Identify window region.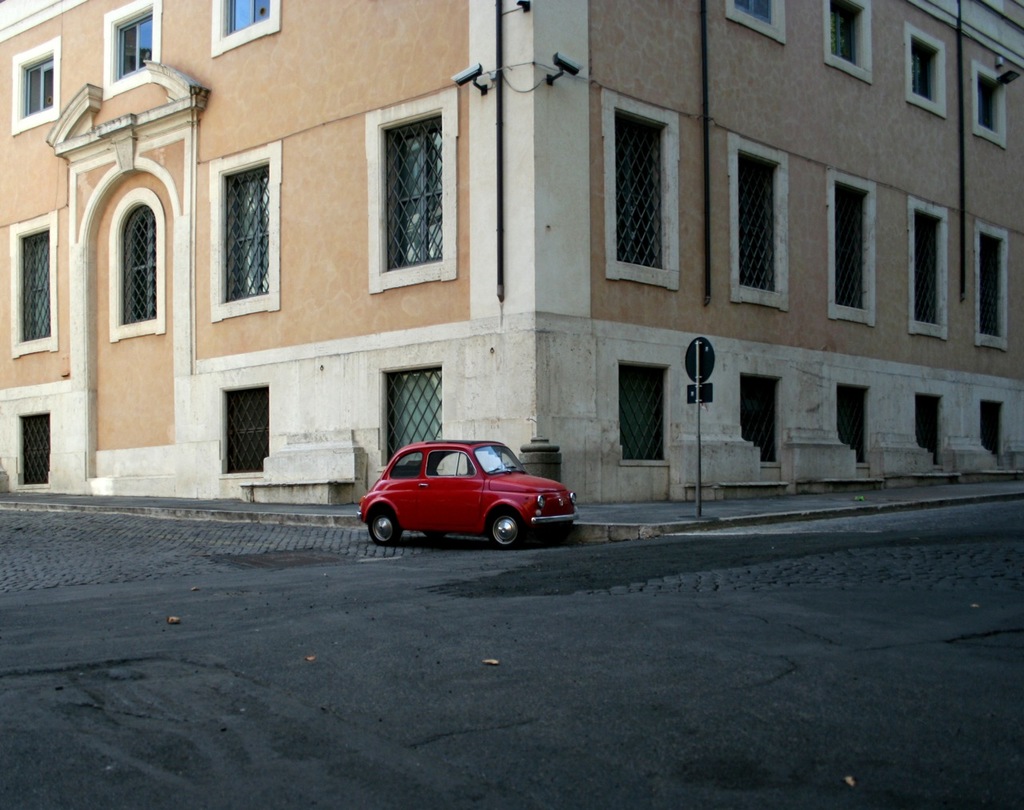
Region: x1=742, y1=374, x2=780, y2=463.
